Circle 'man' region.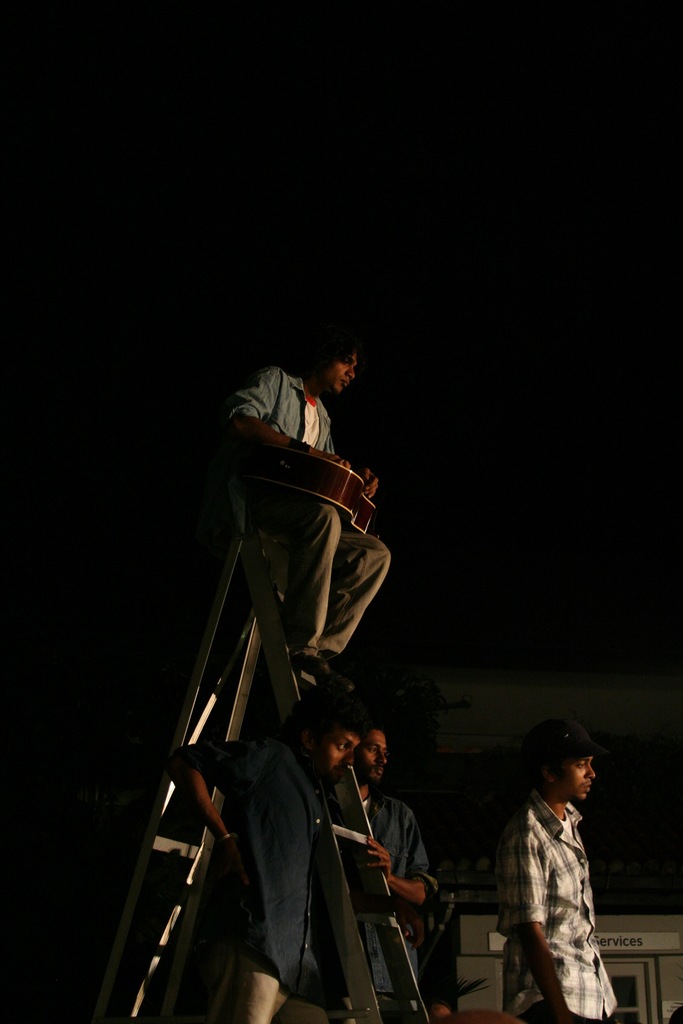
Region: x1=229 y1=337 x2=393 y2=693.
